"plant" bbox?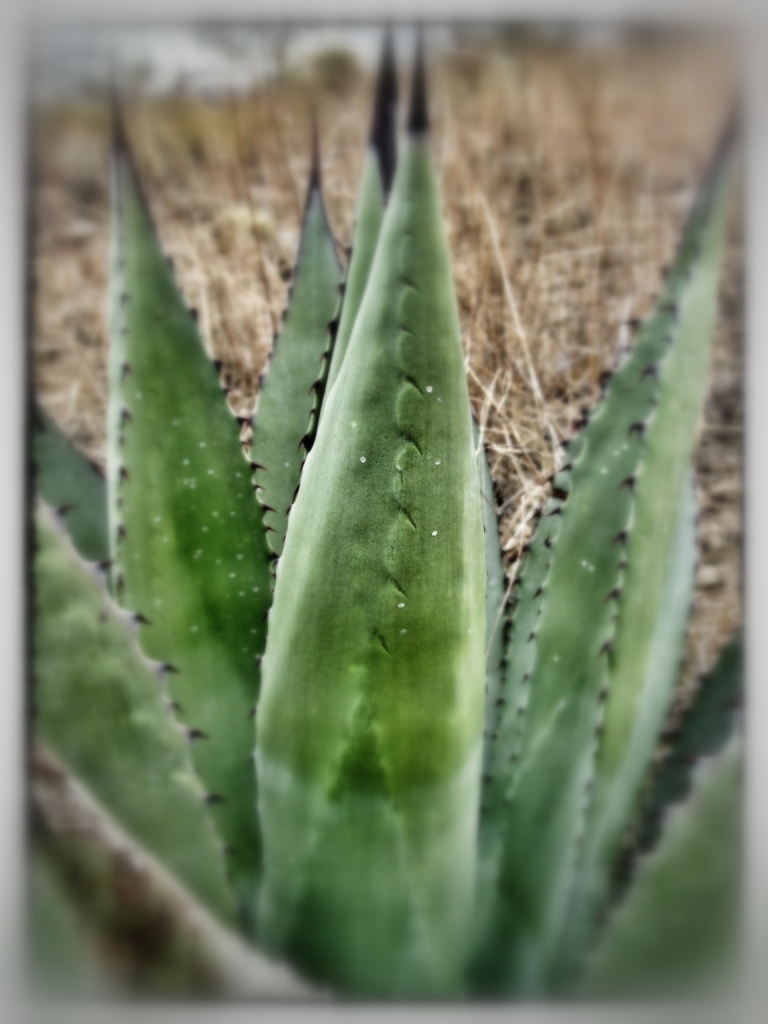
(left=7, top=54, right=755, bottom=995)
